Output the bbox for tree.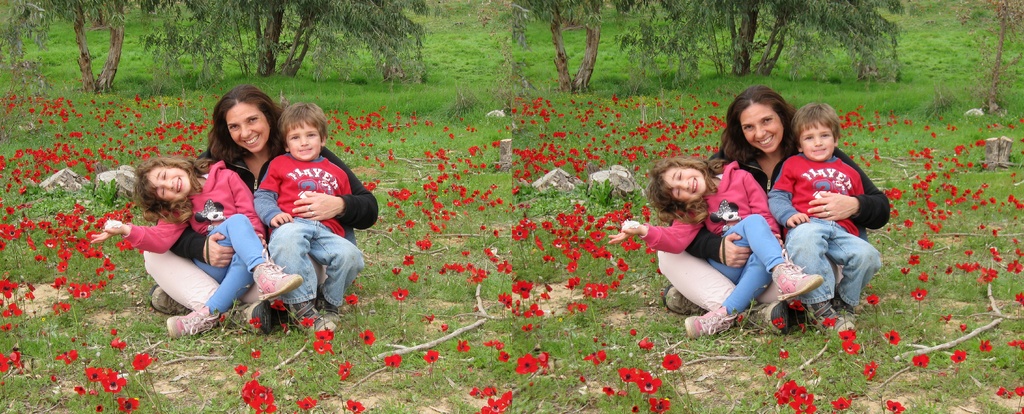
crop(0, 0, 417, 103).
